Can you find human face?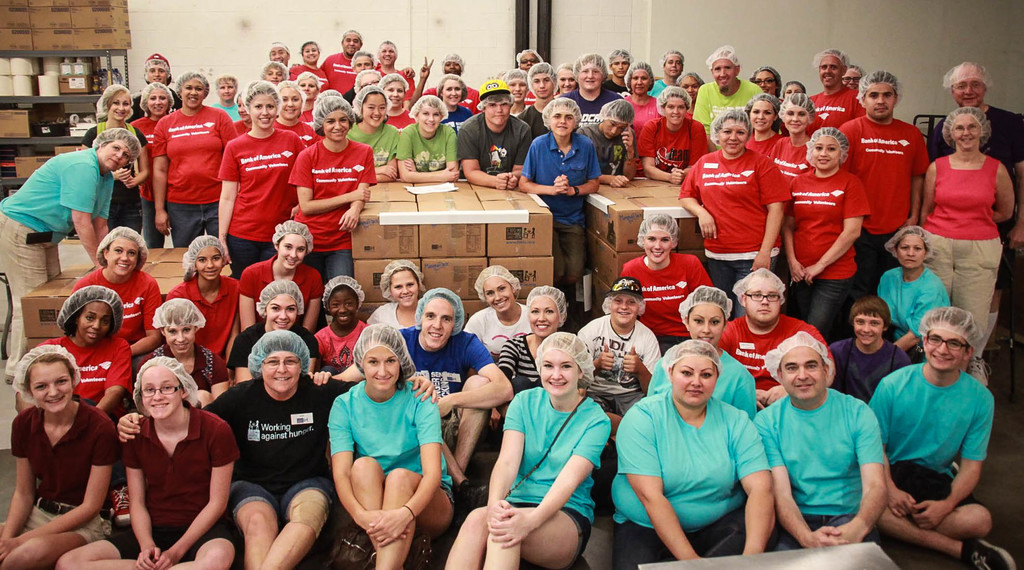
Yes, bounding box: 380/75/404/108.
